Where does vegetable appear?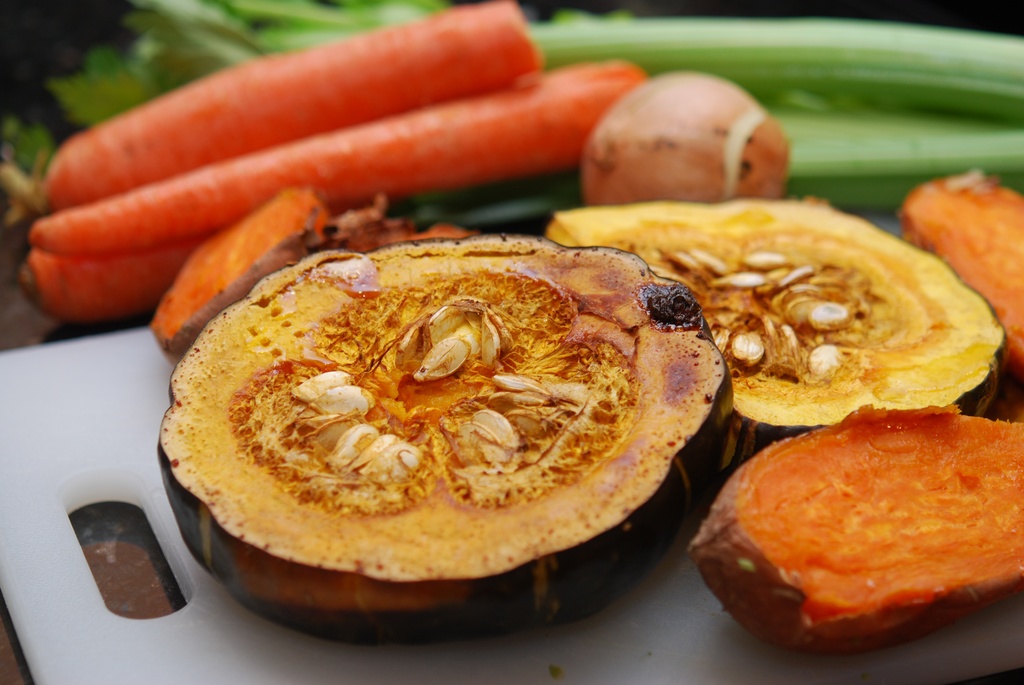
Appears at 44:0:545:209.
